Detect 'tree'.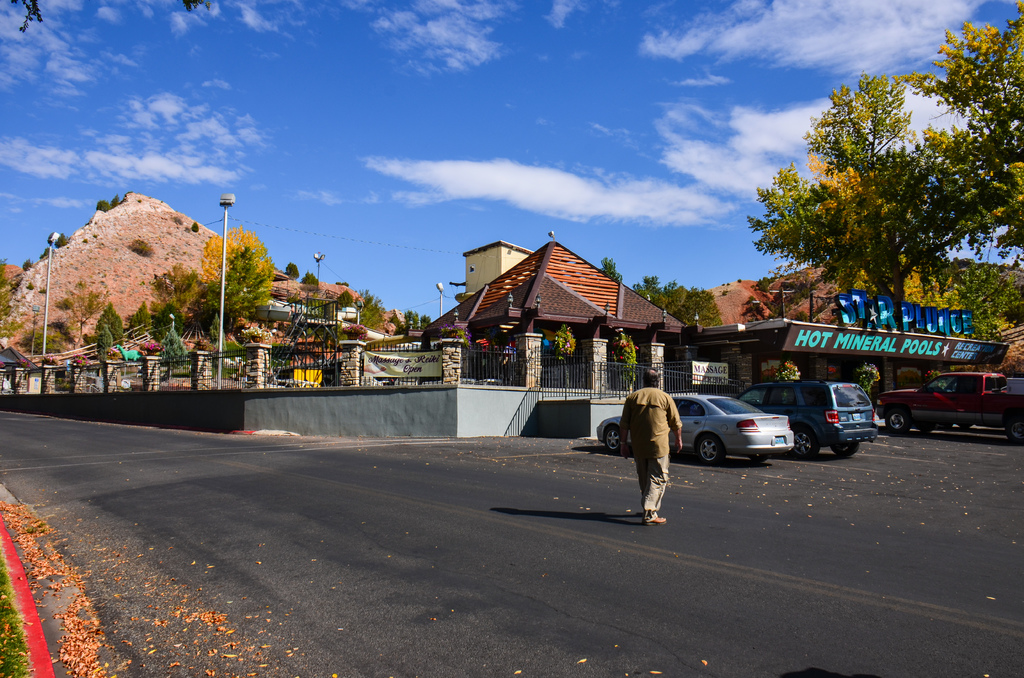
Detected at l=283, t=260, r=296, b=279.
